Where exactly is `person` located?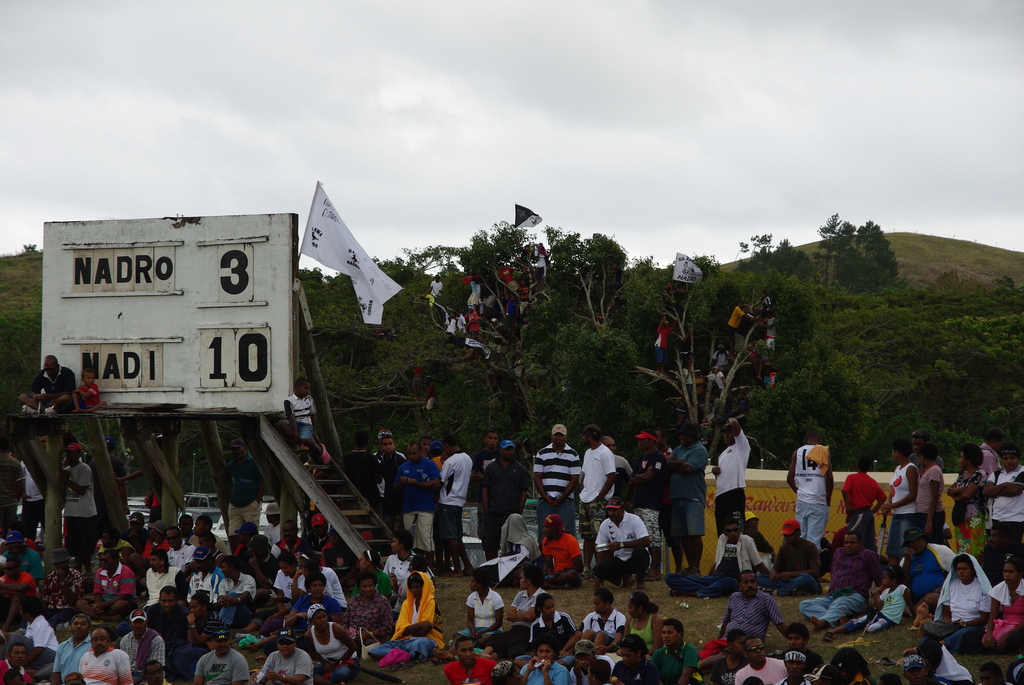
Its bounding box is Rect(134, 517, 168, 572).
